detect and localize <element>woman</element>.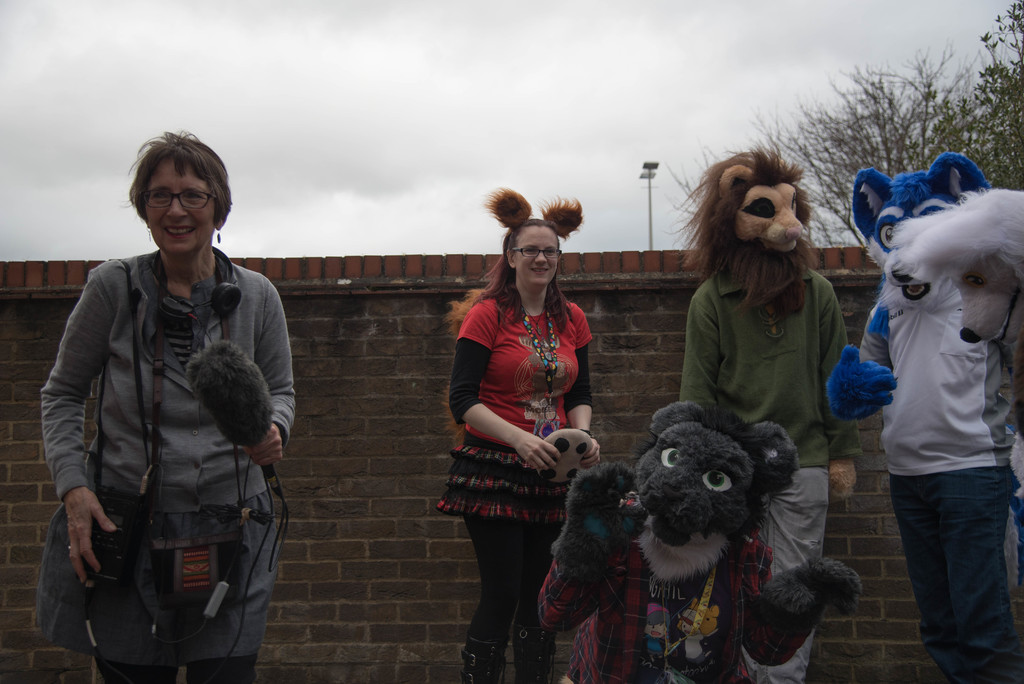
Localized at (x1=38, y1=129, x2=297, y2=683).
